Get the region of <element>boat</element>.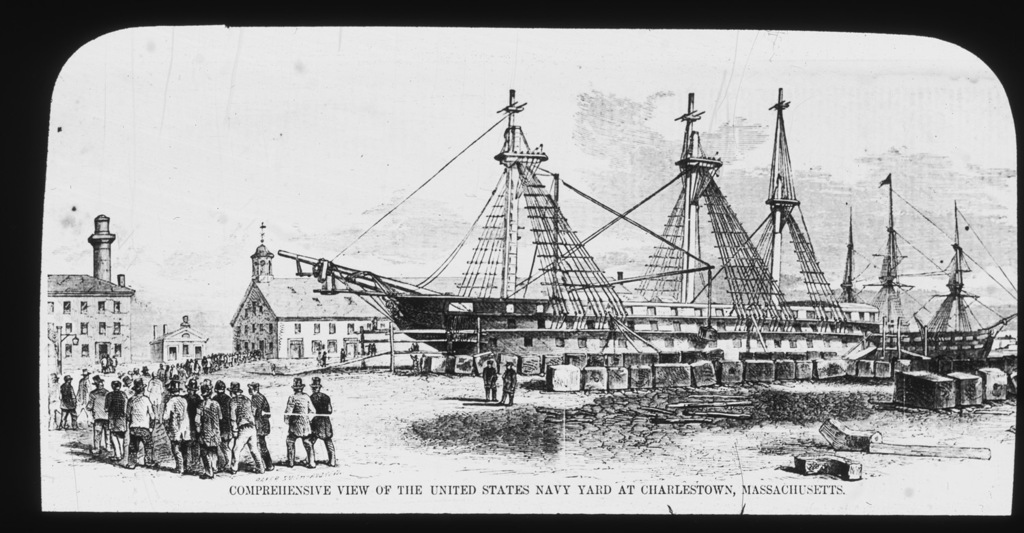
bbox=(276, 78, 1021, 375).
